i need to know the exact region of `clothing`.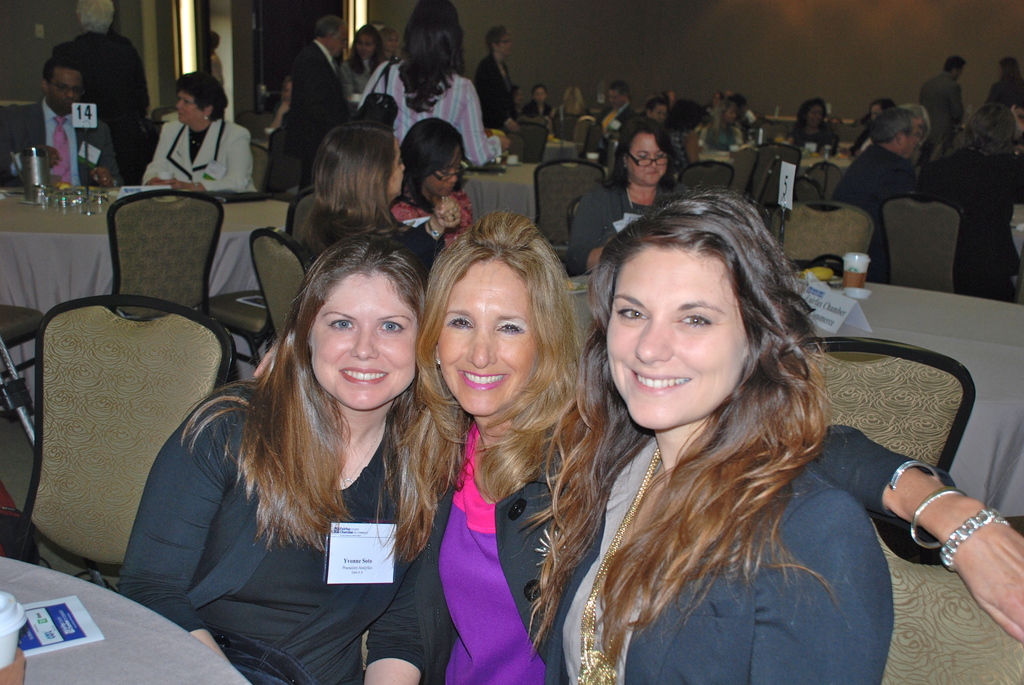
Region: {"x1": 922, "y1": 67, "x2": 964, "y2": 132}.
